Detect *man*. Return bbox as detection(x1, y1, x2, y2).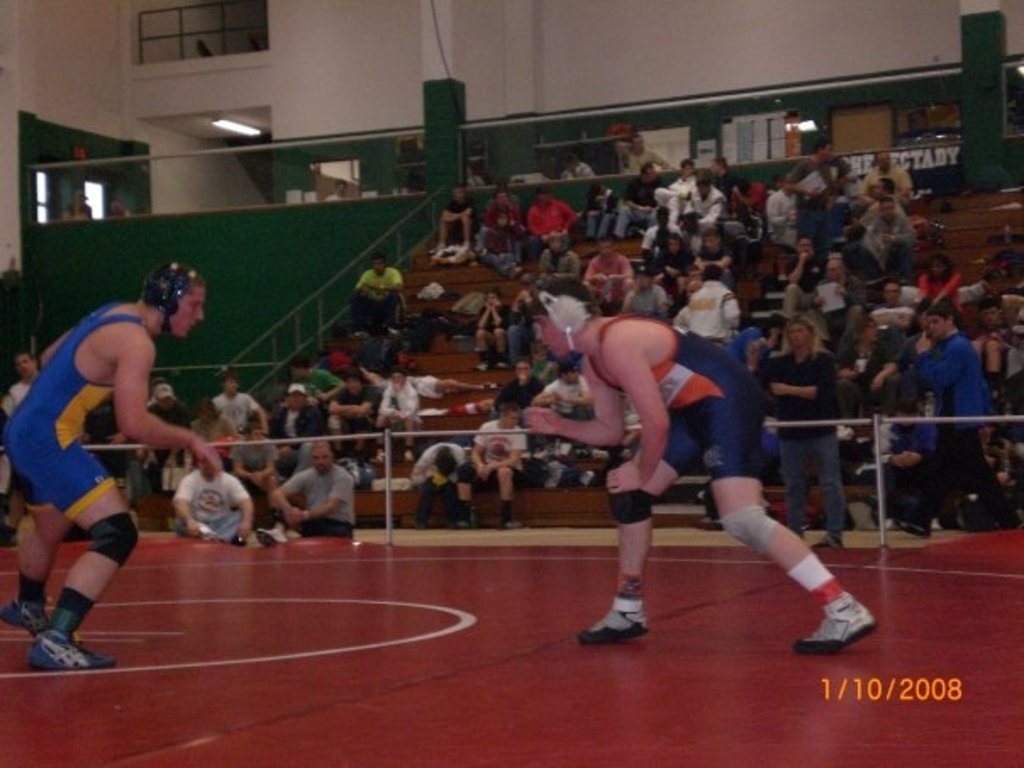
detection(476, 181, 526, 278).
